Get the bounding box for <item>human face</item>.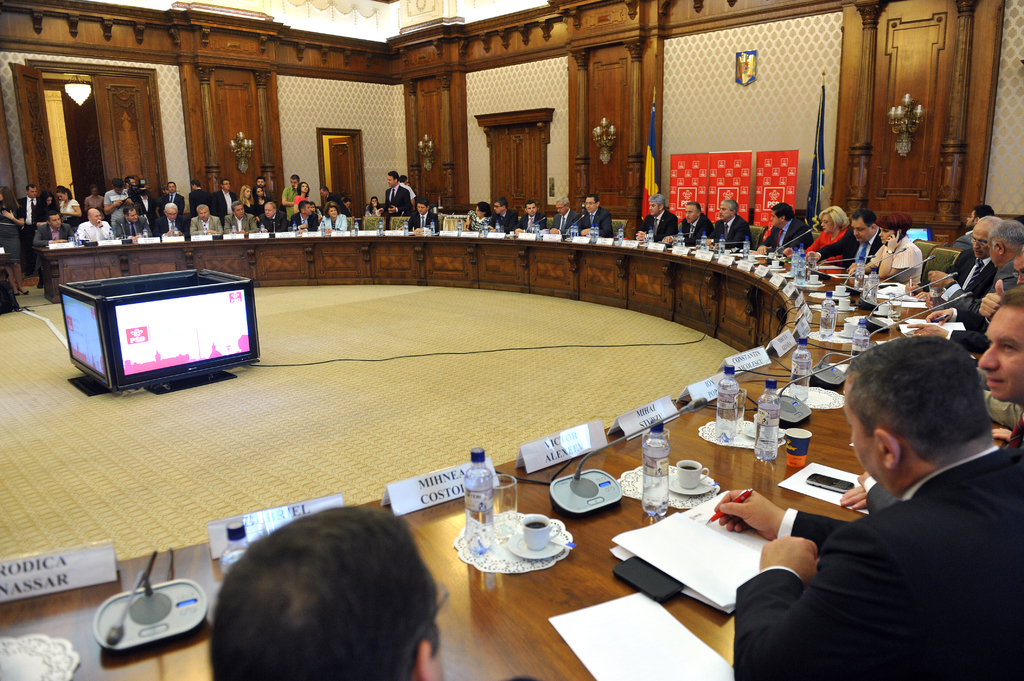
l=323, t=203, r=340, b=218.
